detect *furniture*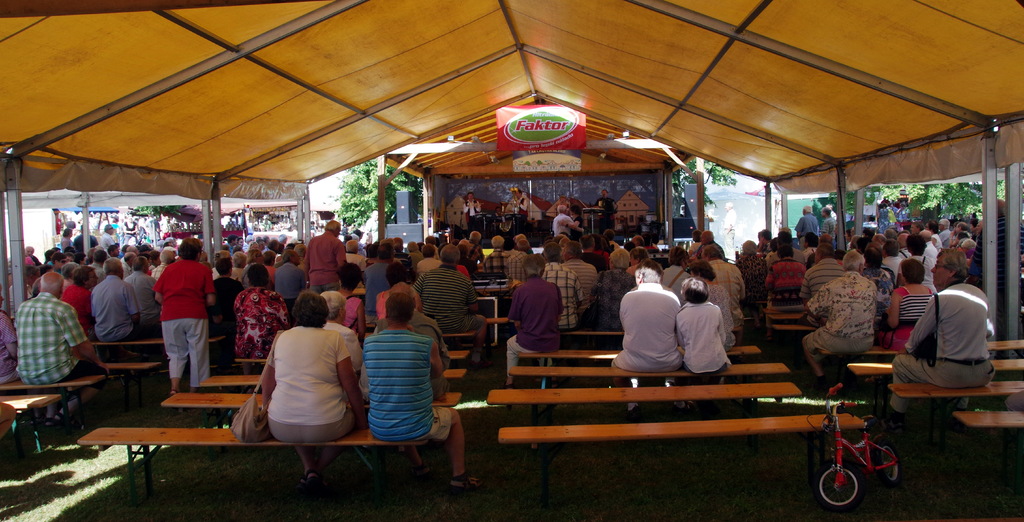
bbox=[0, 394, 60, 451]
